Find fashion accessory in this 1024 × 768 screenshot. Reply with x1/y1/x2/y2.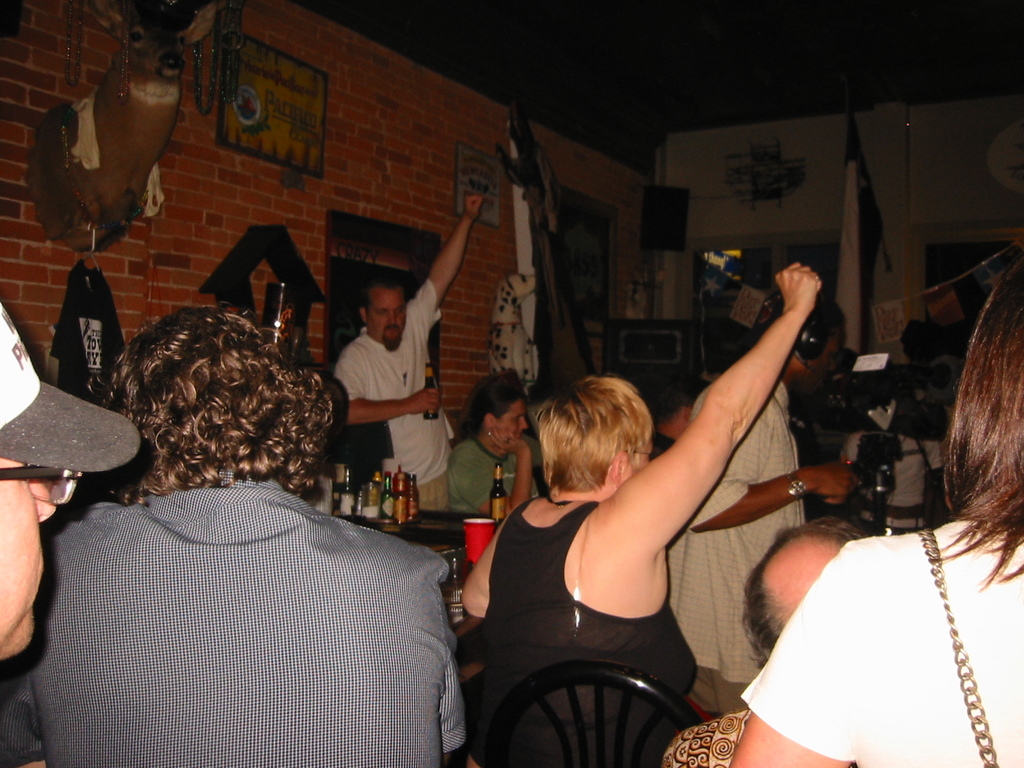
918/527/998/767.
